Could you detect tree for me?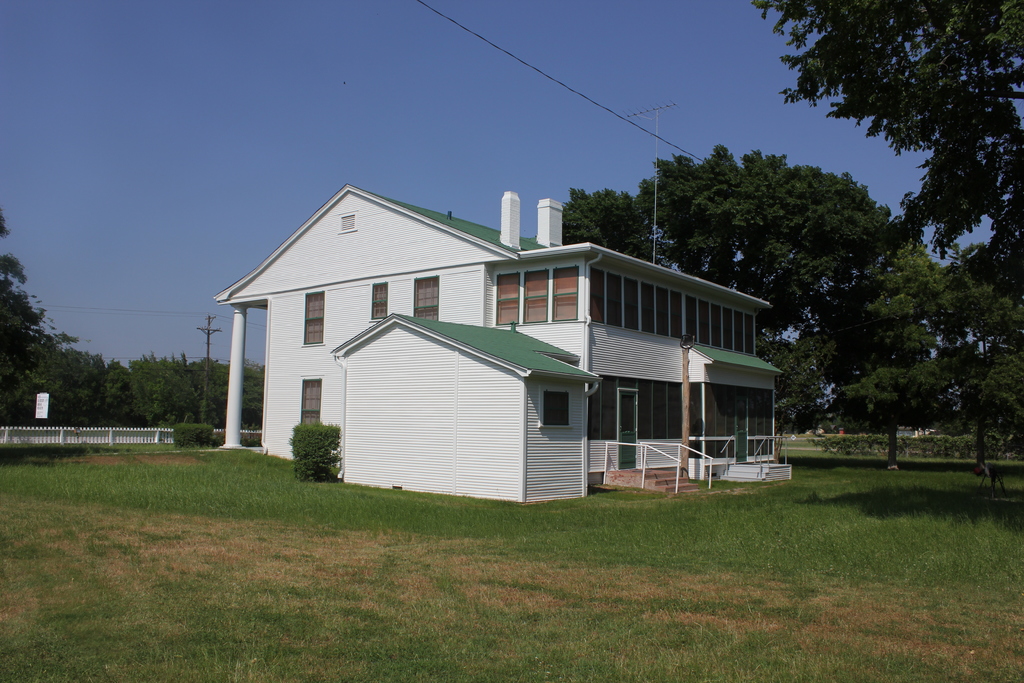
Detection result: pyautogui.locateOnScreen(125, 354, 200, 433).
